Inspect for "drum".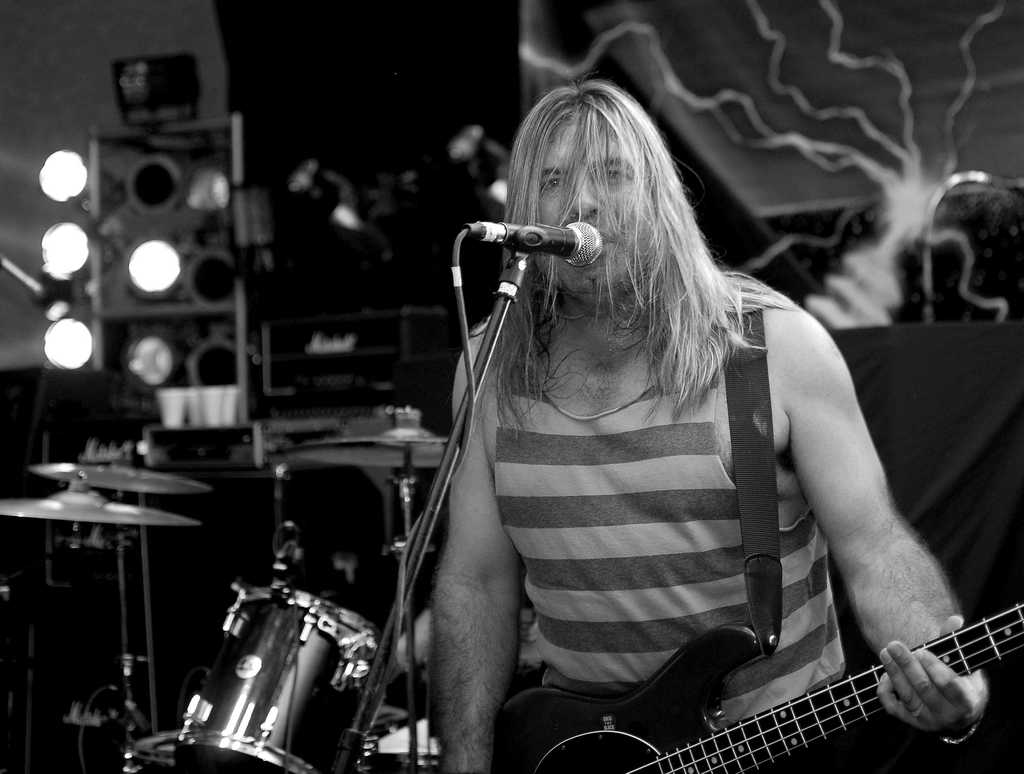
Inspection: box(179, 592, 401, 773).
